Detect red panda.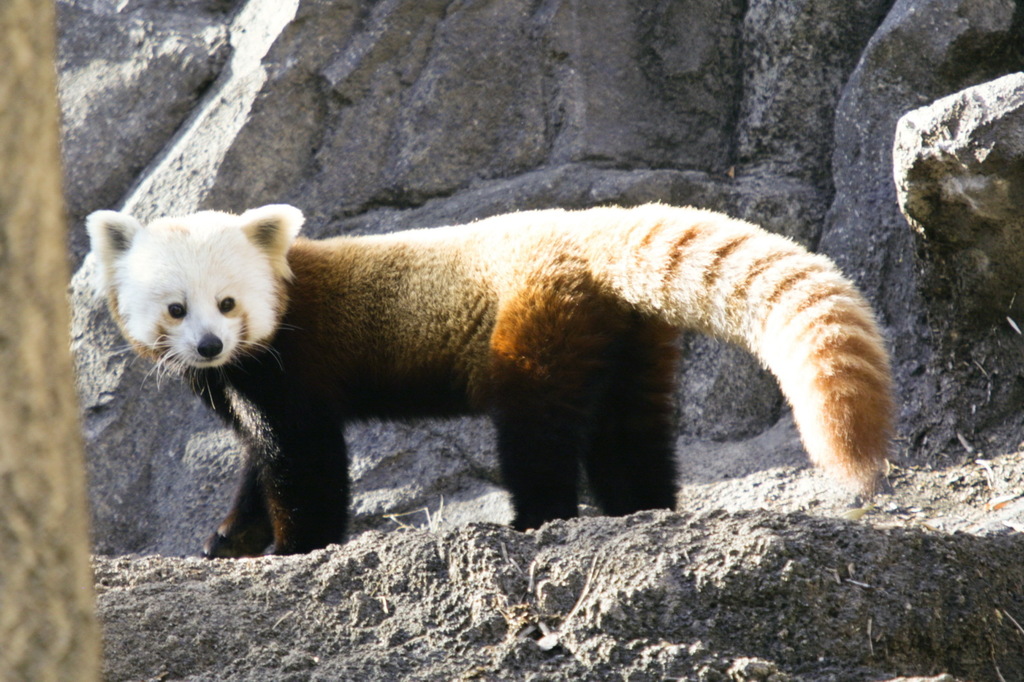
Detected at region(84, 211, 894, 561).
